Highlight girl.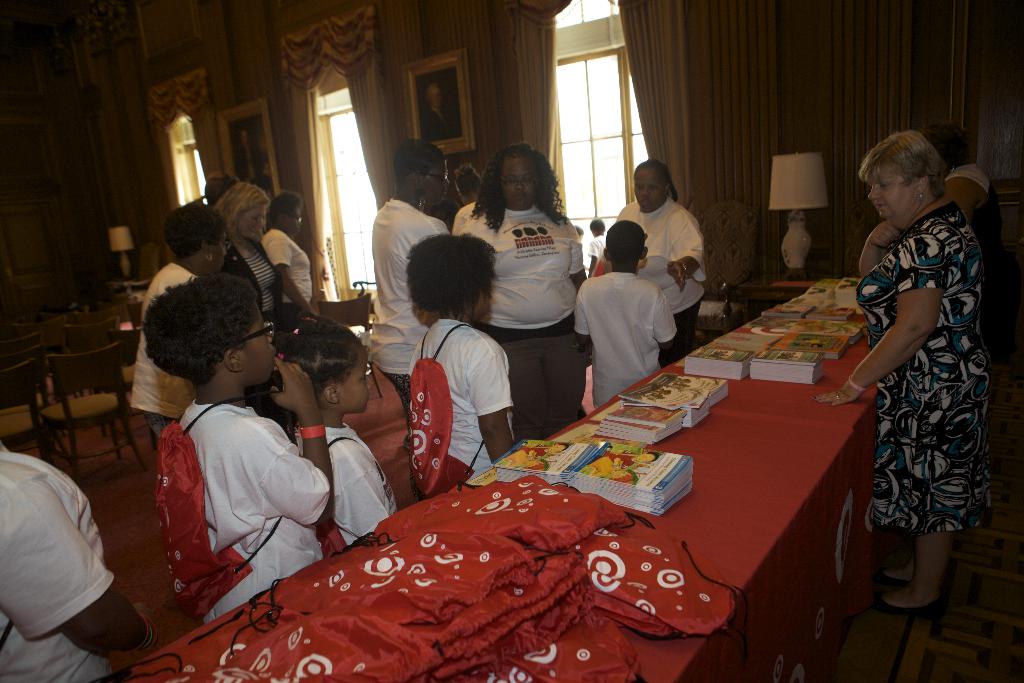
Highlighted region: box(264, 318, 402, 550).
